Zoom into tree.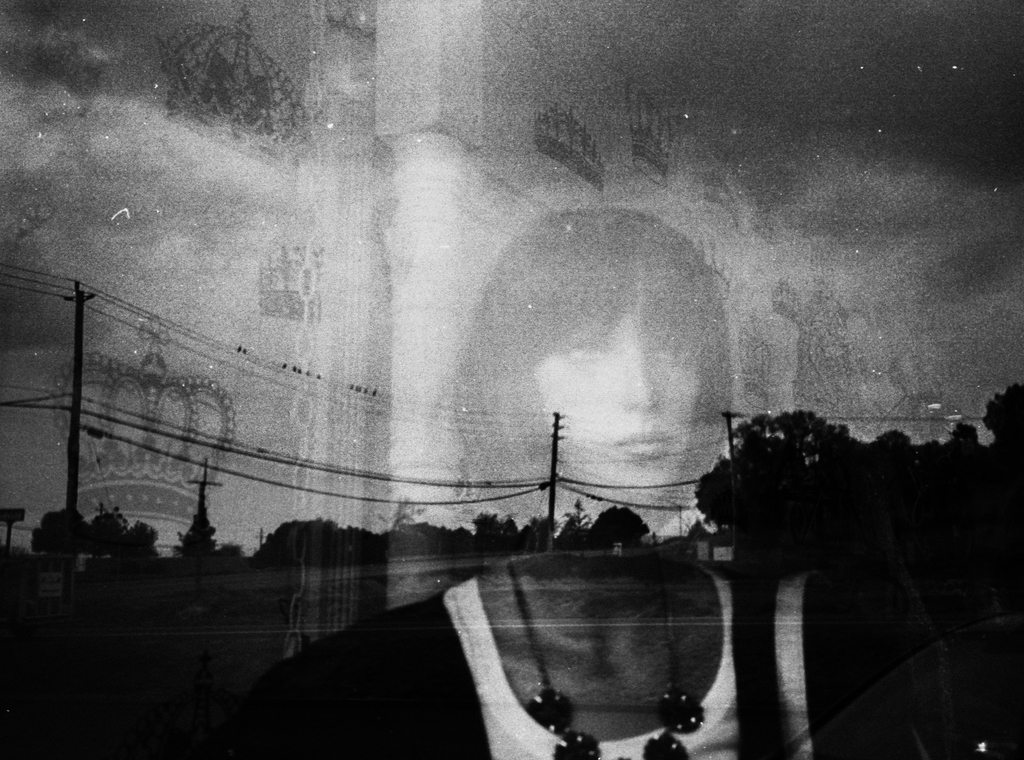
Zoom target: 78:507:131:562.
